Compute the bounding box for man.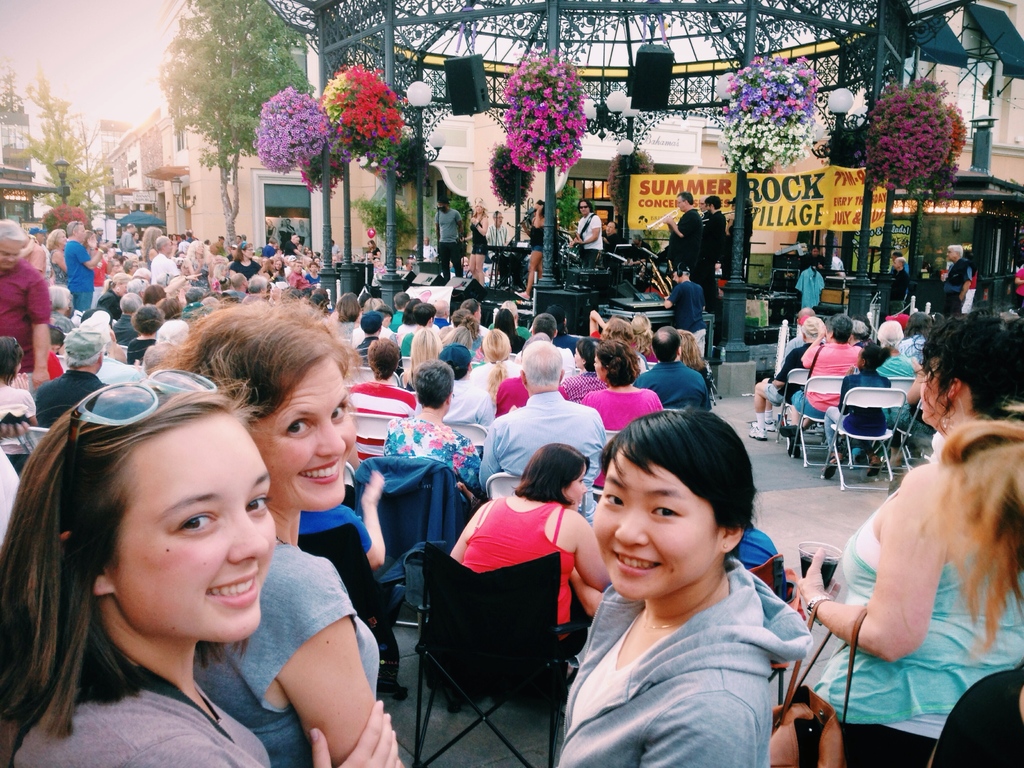
left=435, top=196, right=463, bottom=279.
